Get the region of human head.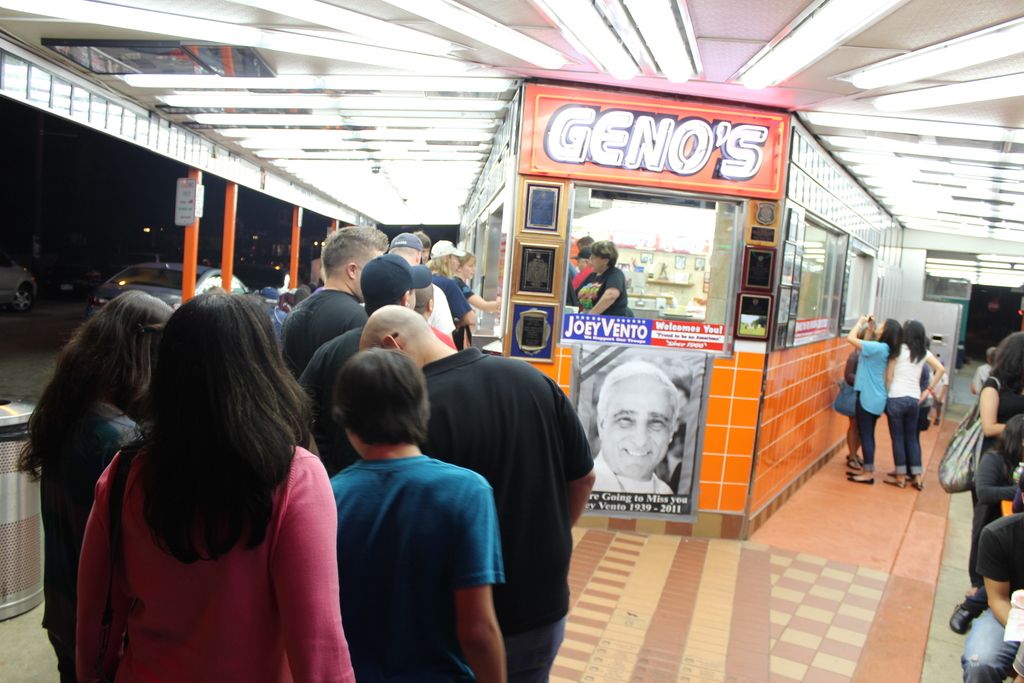
region(994, 413, 1023, 459).
